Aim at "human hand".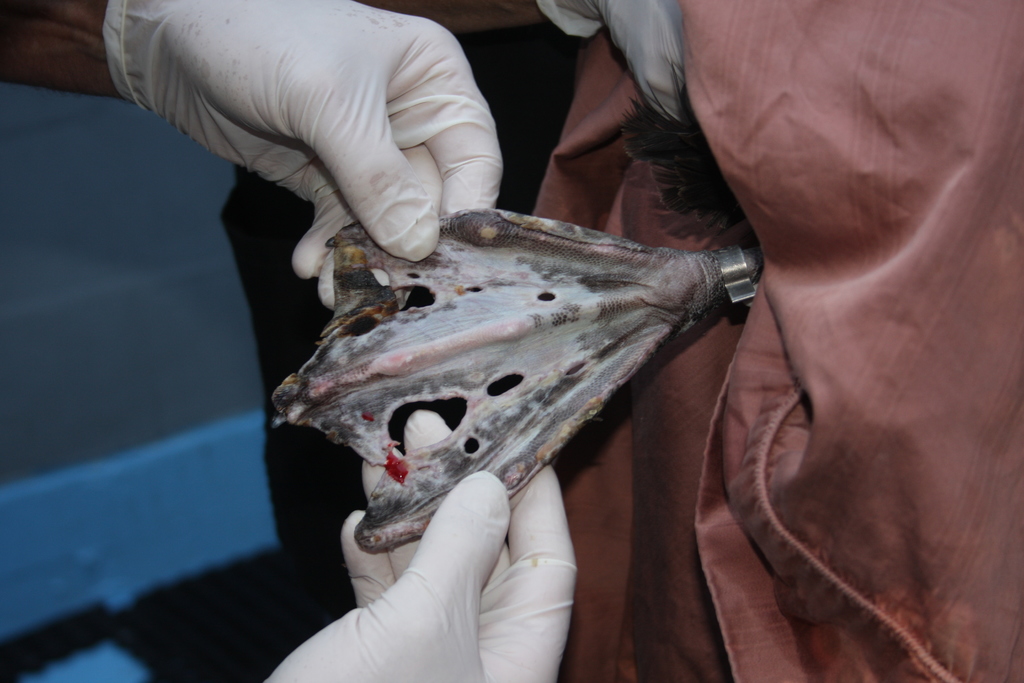
Aimed at (left=109, top=15, right=510, bottom=279).
